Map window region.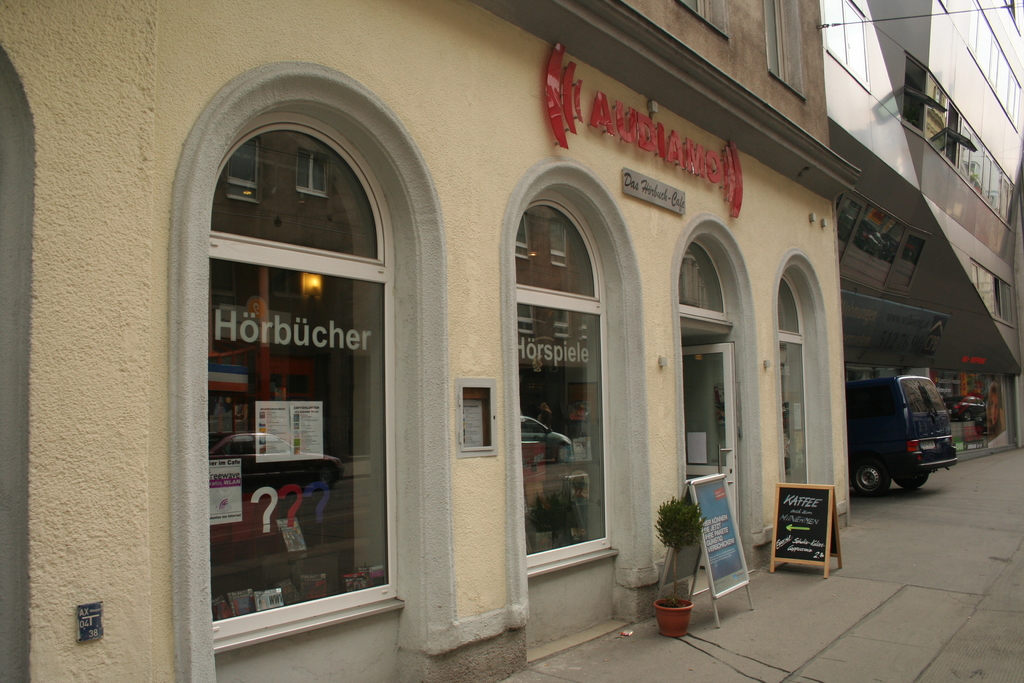
Mapped to 826:0:873:91.
